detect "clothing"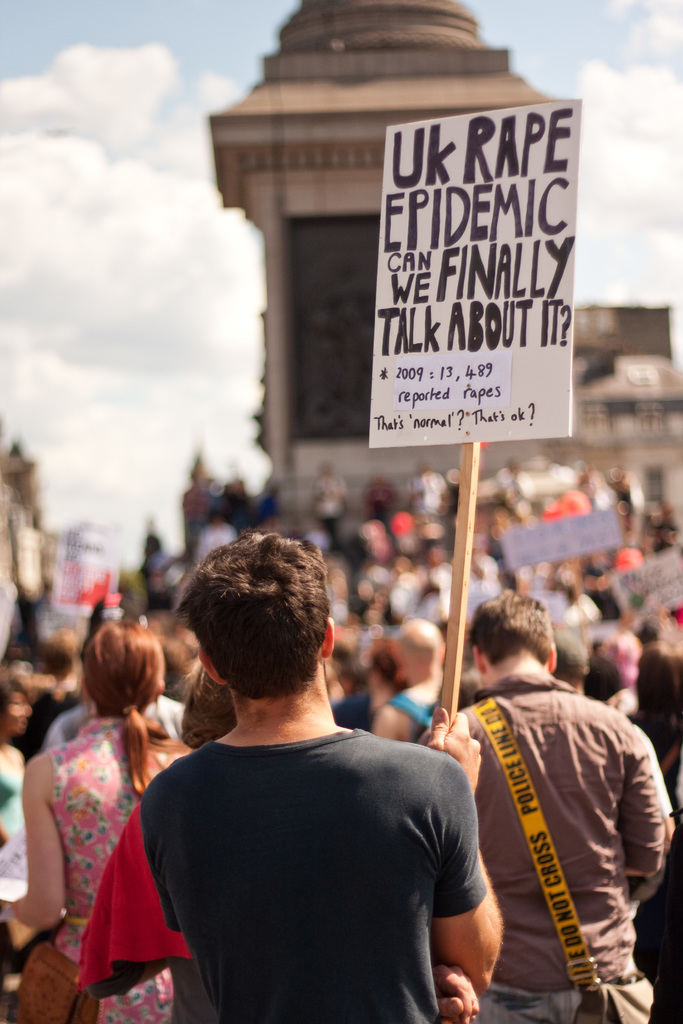
x1=30 y1=724 x2=211 y2=1018
